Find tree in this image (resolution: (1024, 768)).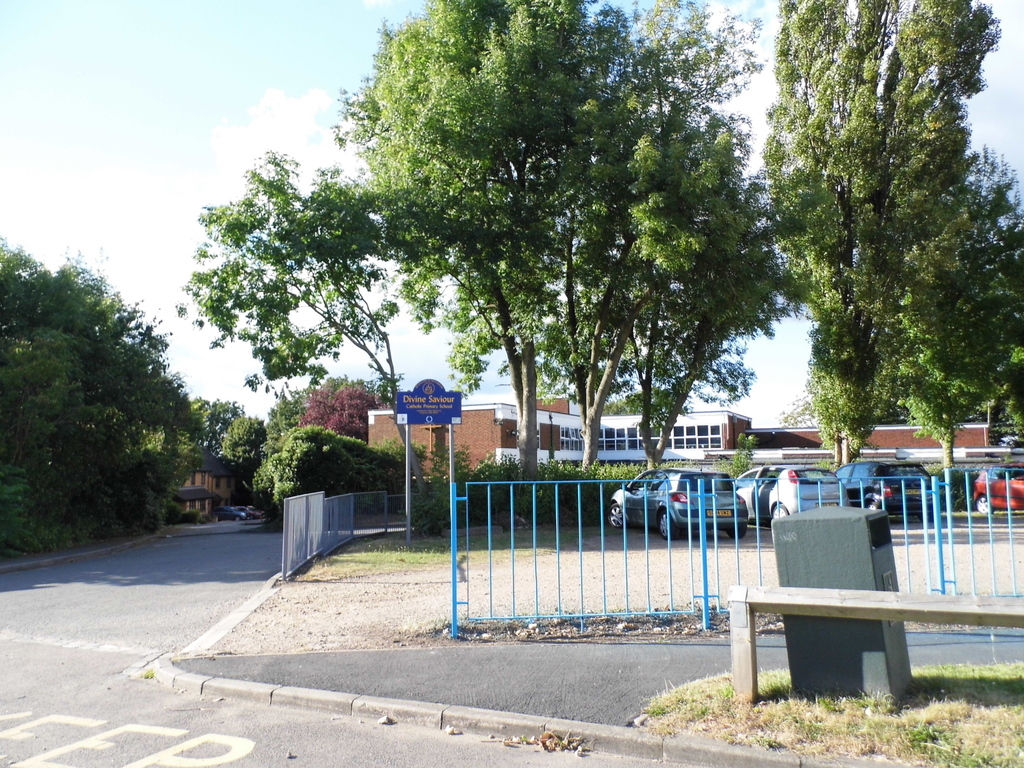
left=191, top=394, right=248, bottom=439.
